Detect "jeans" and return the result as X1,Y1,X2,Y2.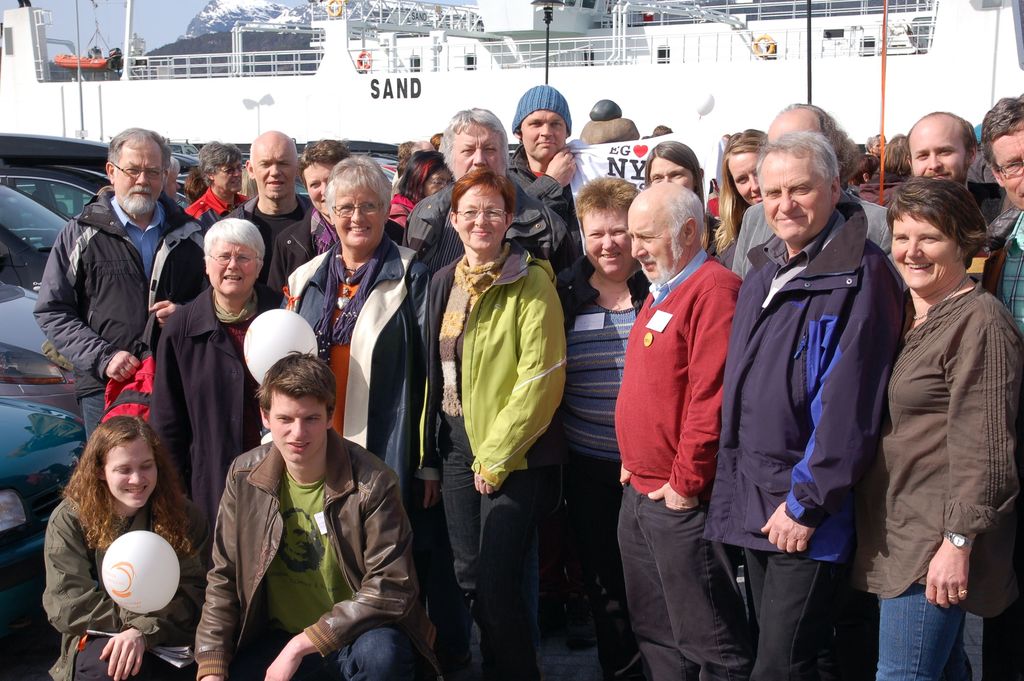
883,587,977,671.
